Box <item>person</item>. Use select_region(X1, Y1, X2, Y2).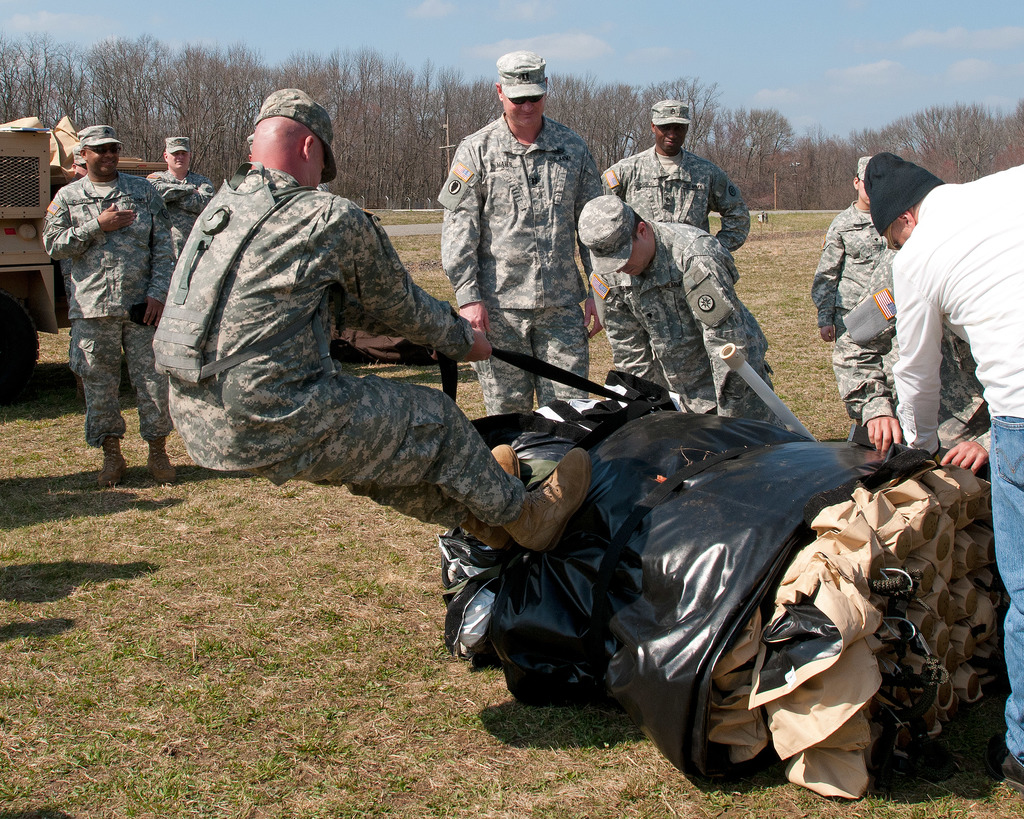
select_region(865, 153, 1023, 785).
